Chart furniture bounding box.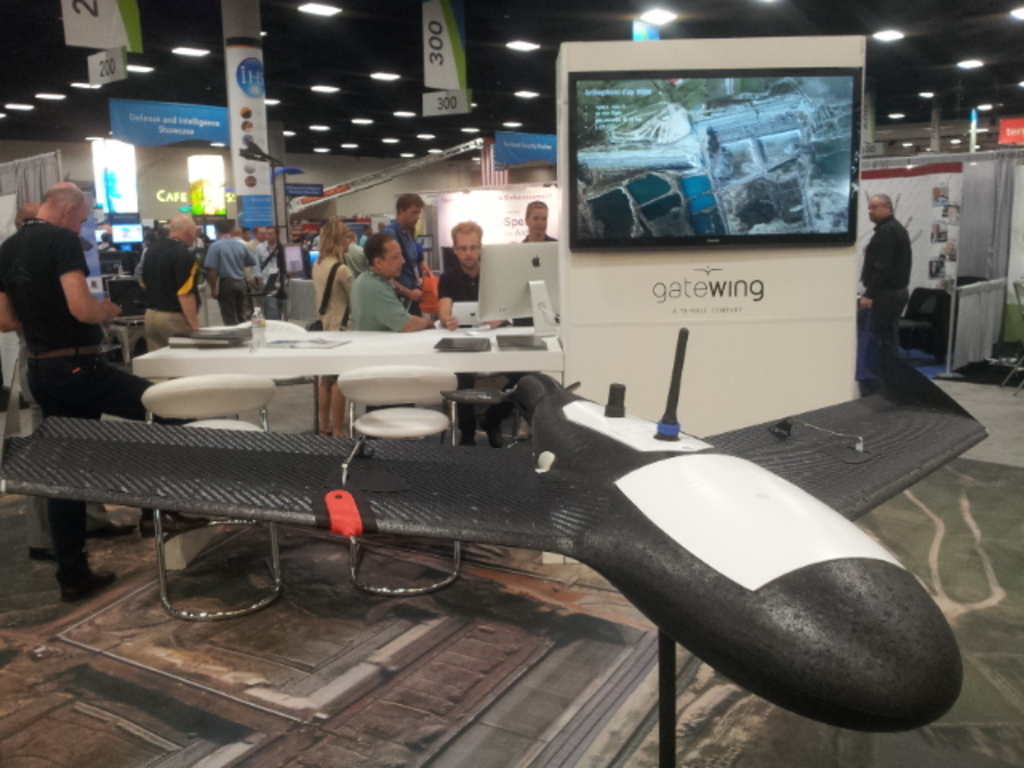
Charted: locate(336, 365, 464, 597).
